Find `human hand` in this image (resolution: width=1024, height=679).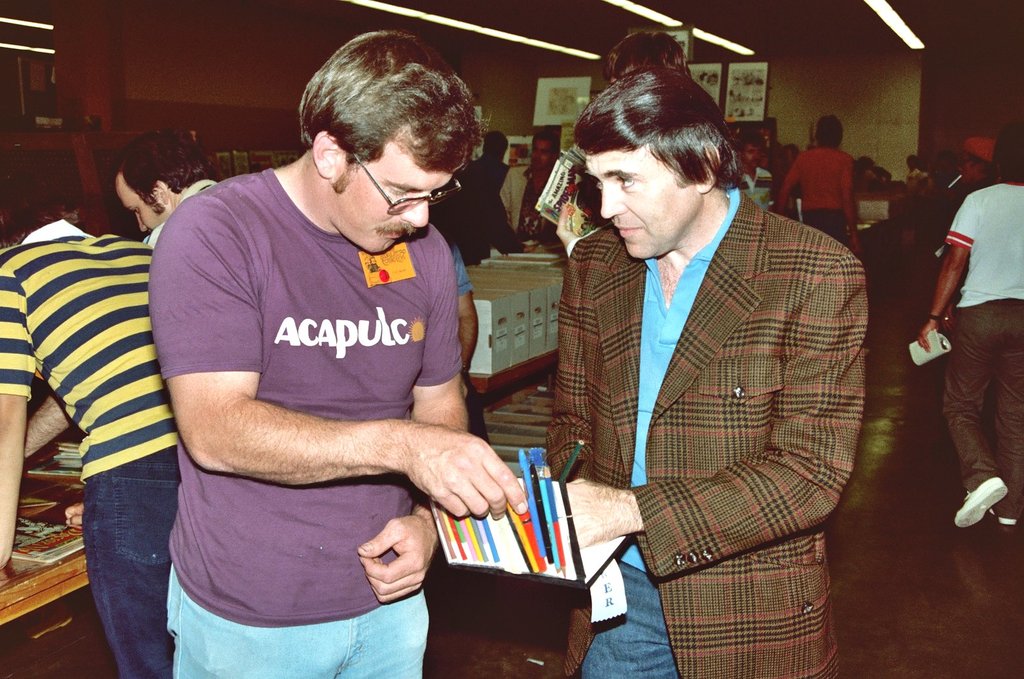
x1=565, y1=476, x2=628, y2=552.
